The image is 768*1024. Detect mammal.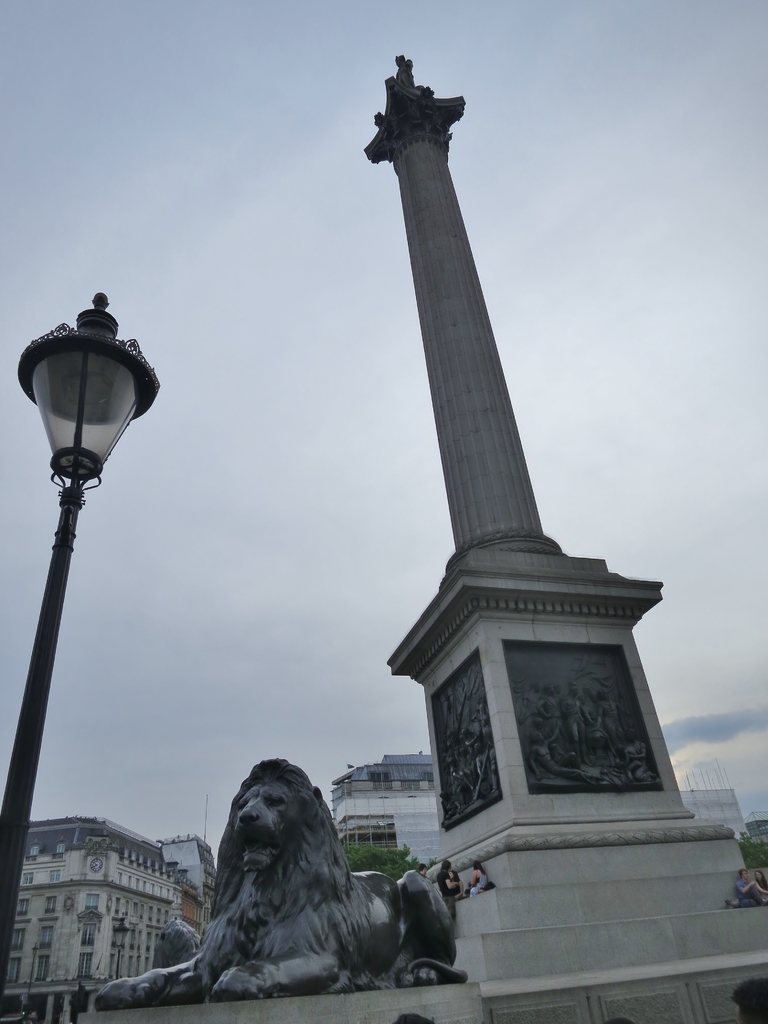
Detection: crop(467, 861, 484, 894).
